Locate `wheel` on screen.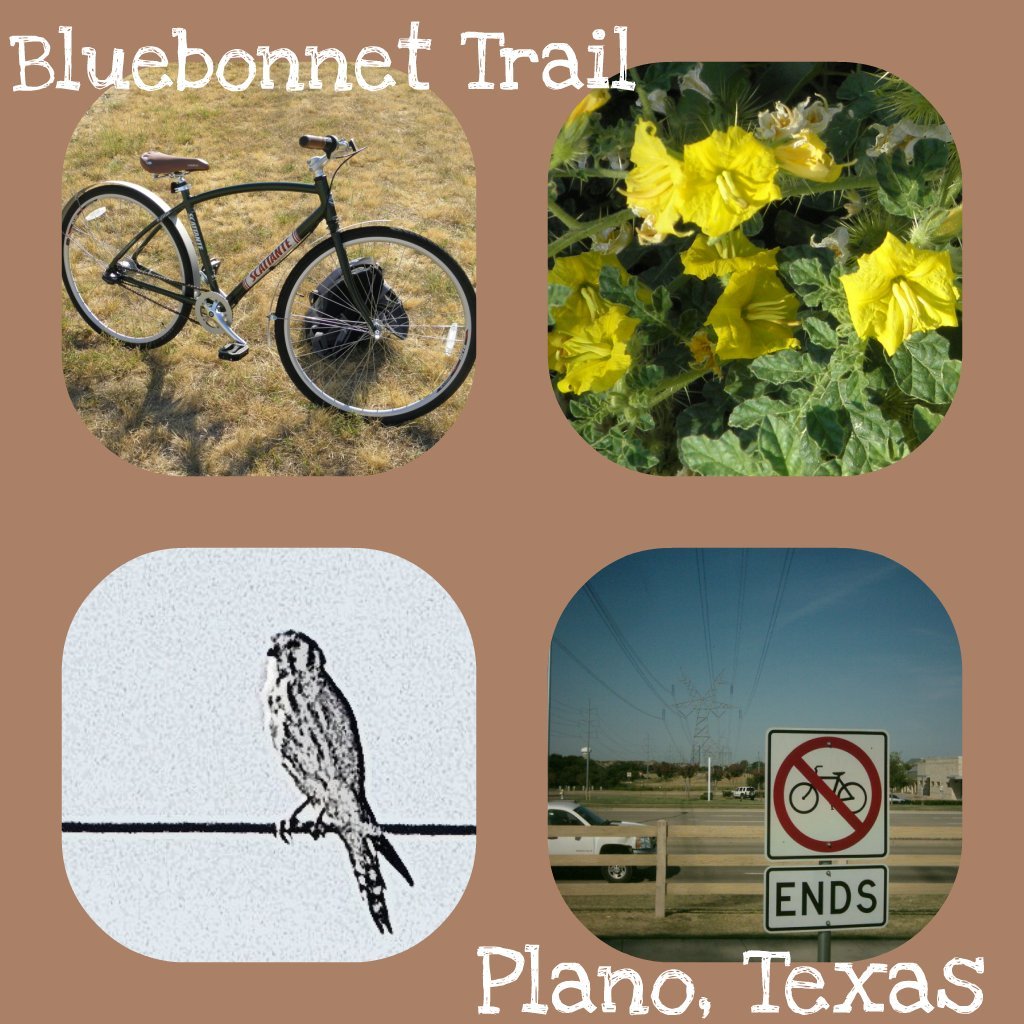
On screen at l=60, t=182, r=195, b=349.
